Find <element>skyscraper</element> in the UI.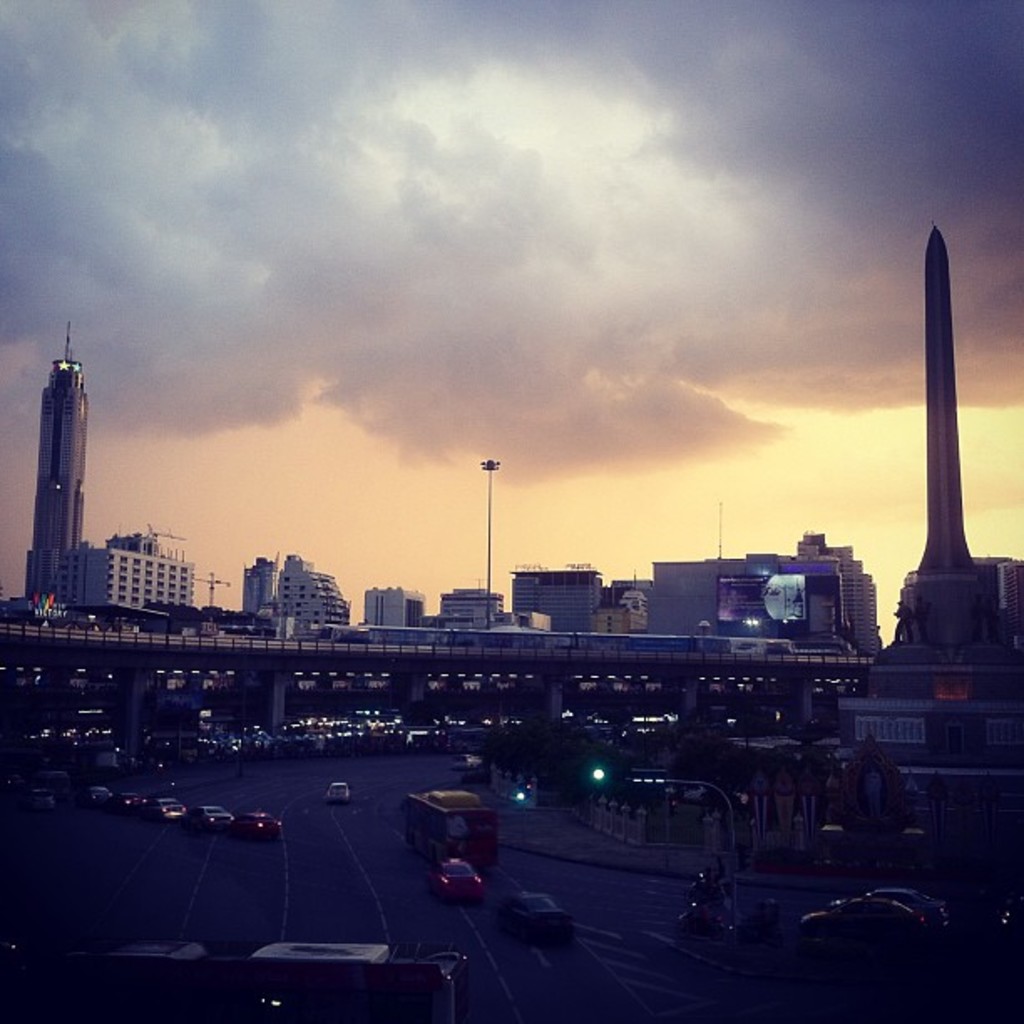
UI element at (left=387, top=579, right=450, bottom=632).
